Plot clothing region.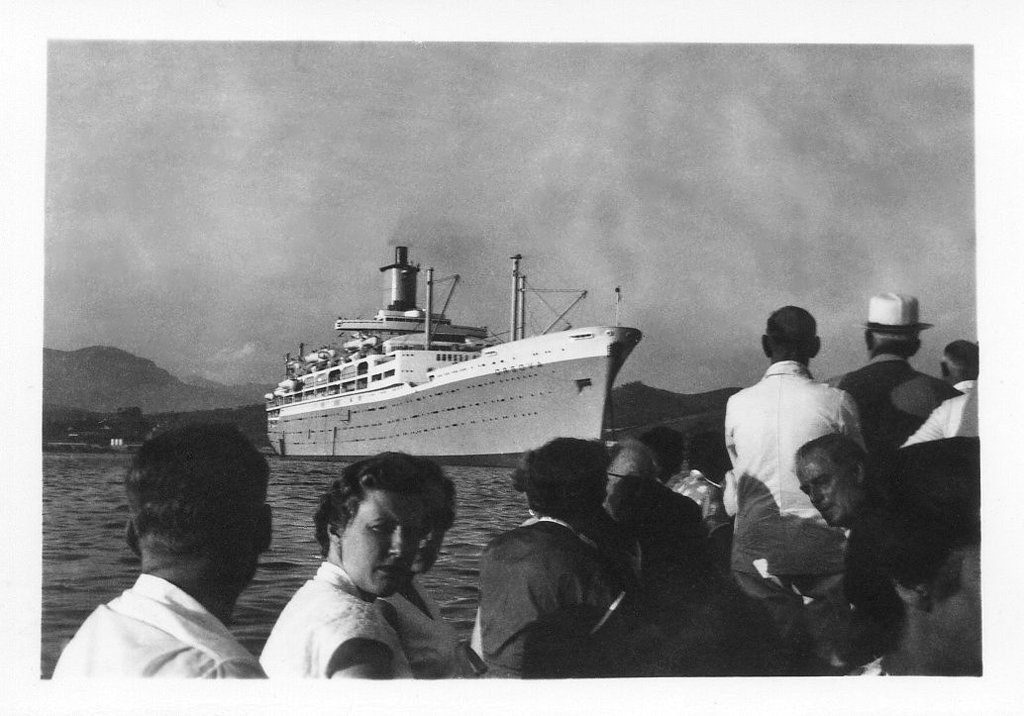
Plotted at box(260, 568, 413, 682).
